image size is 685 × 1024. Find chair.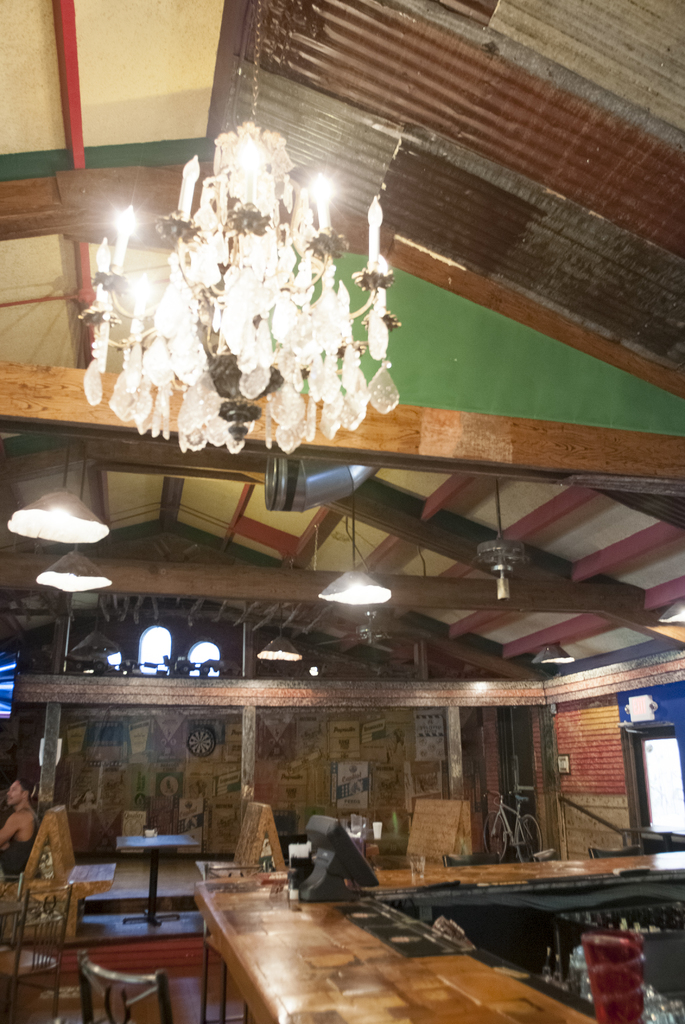
(76, 952, 166, 1023).
